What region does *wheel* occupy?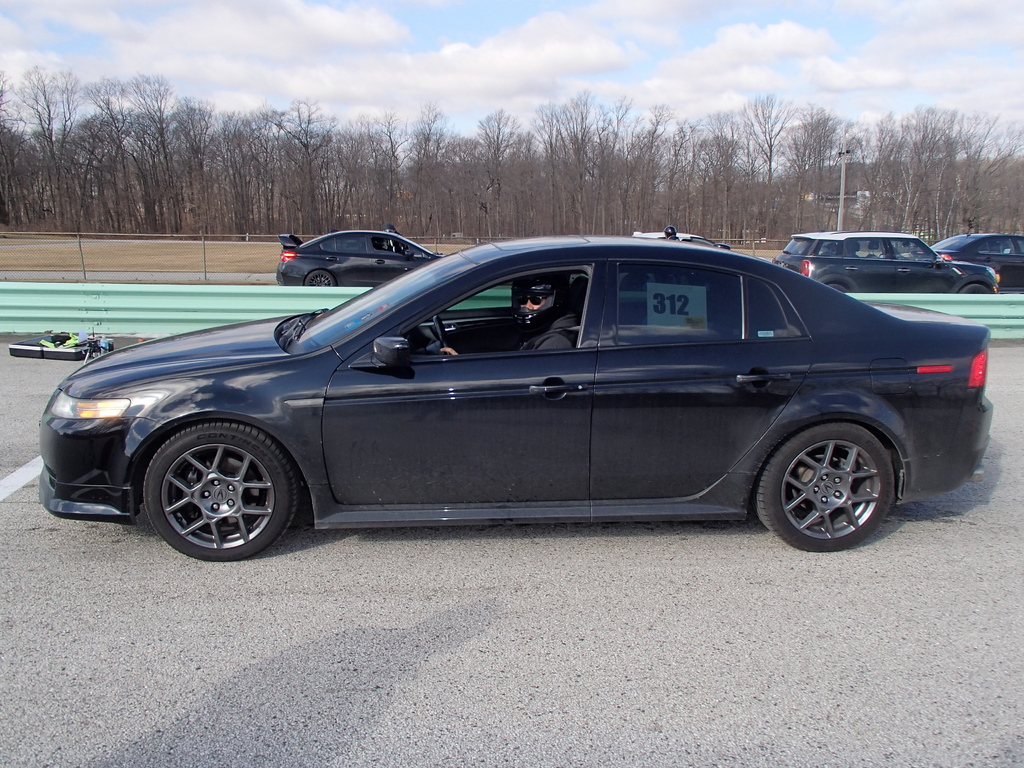
{"x1": 434, "y1": 316, "x2": 451, "y2": 353}.
